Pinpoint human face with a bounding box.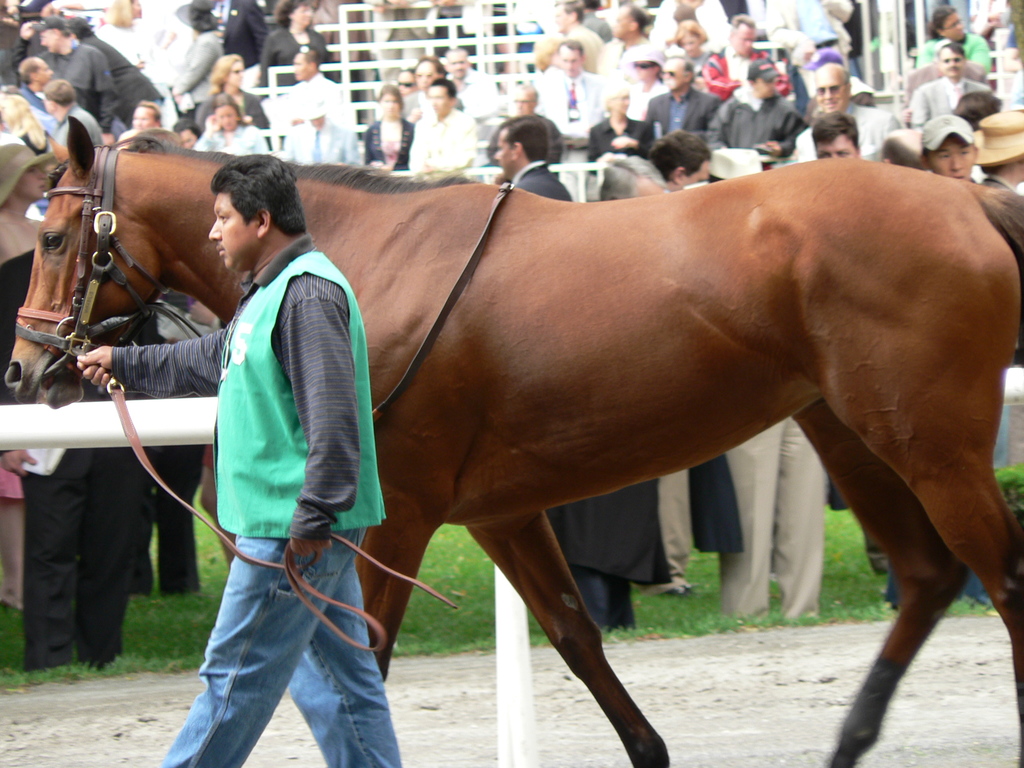
609:8:634:35.
